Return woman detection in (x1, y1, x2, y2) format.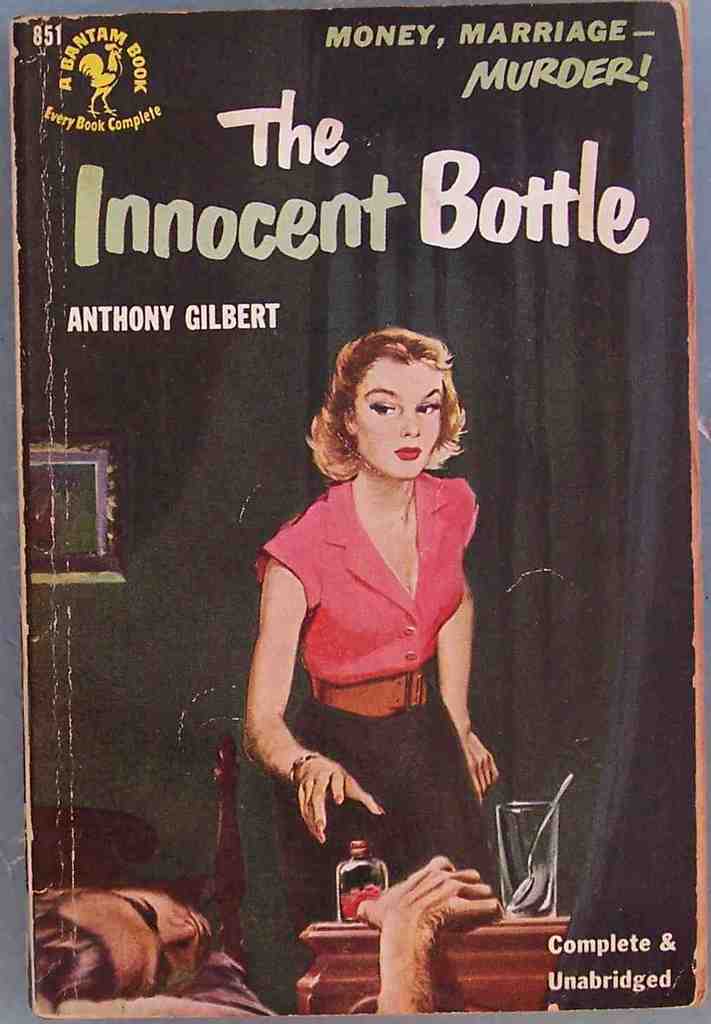
(229, 263, 514, 955).
